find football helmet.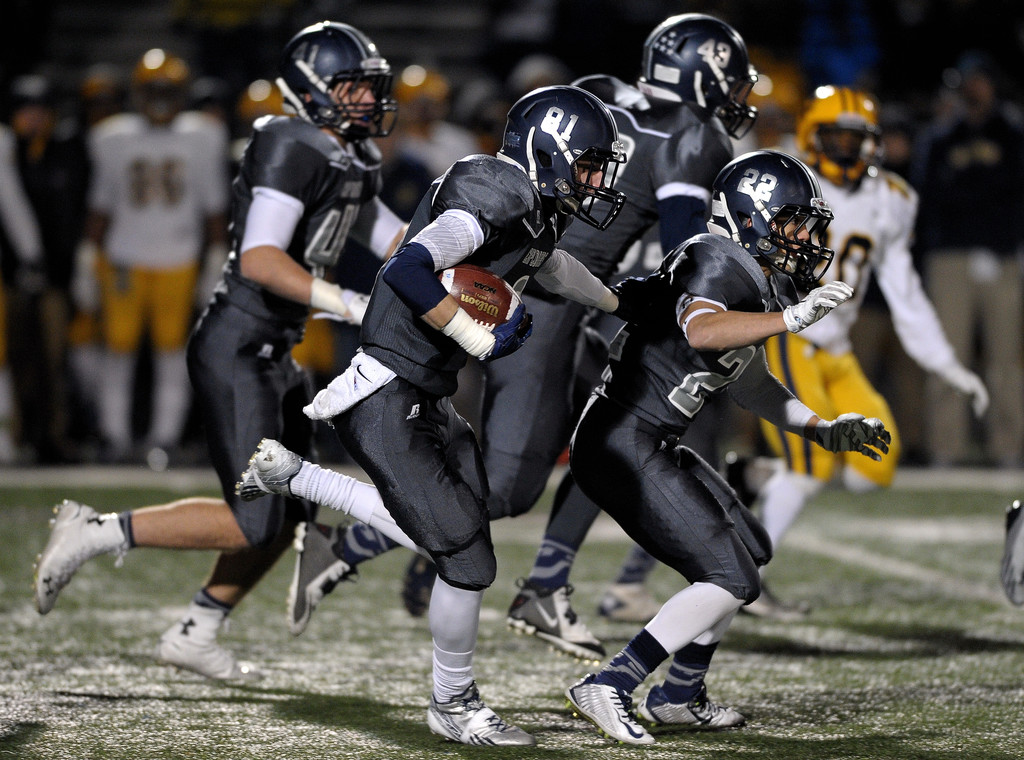
bbox(273, 22, 399, 143).
